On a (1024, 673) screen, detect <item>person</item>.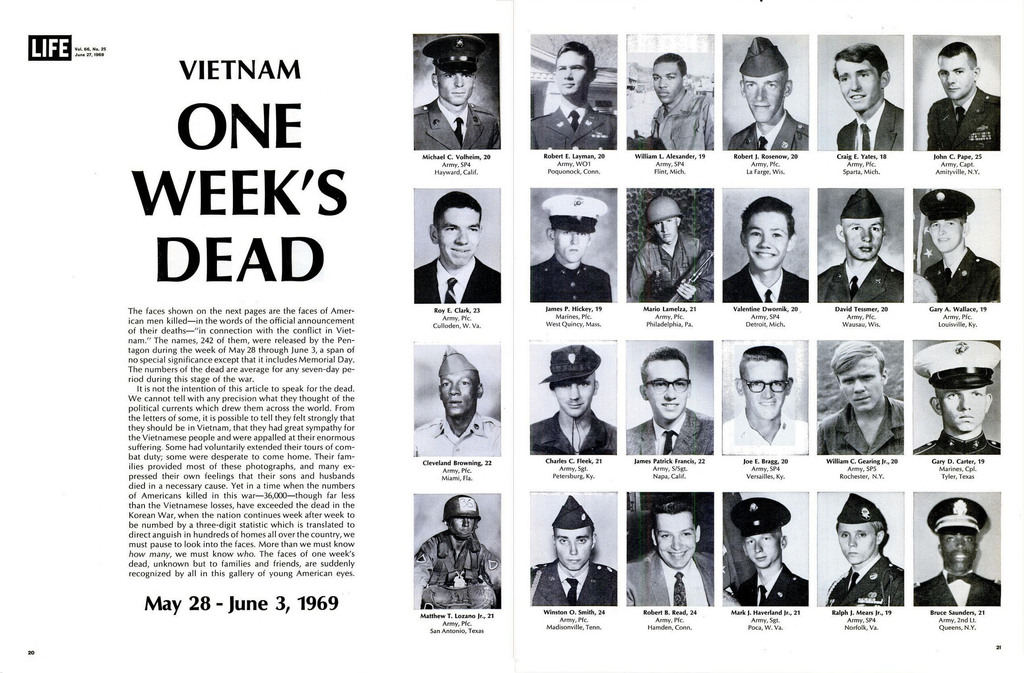
(826,345,906,456).
